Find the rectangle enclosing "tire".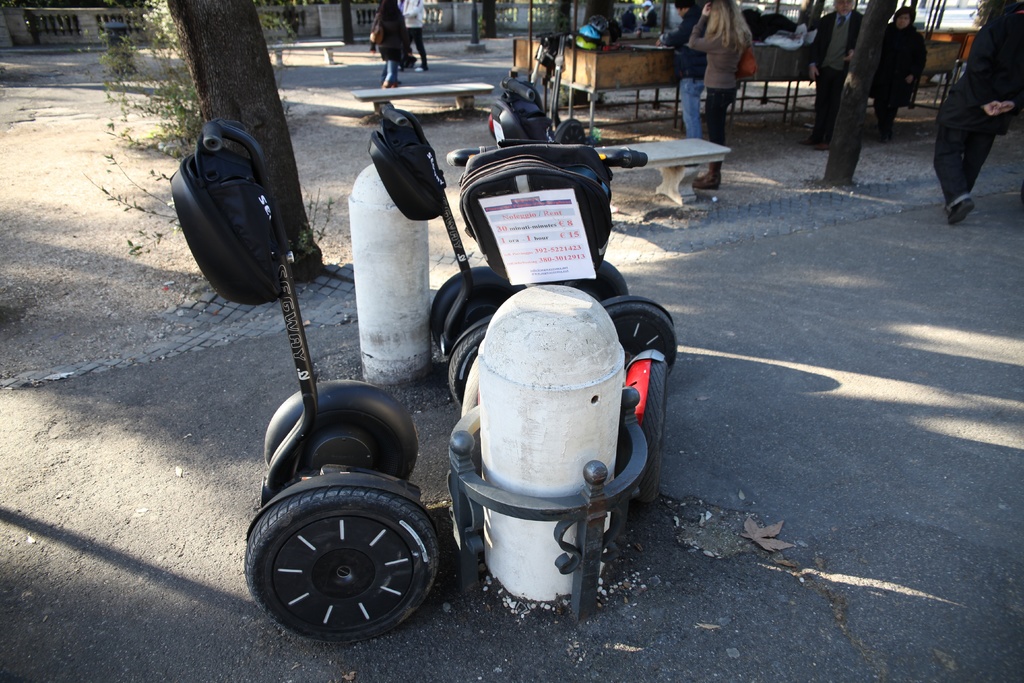
[left=565, top=278, right=615, bottom=304].
